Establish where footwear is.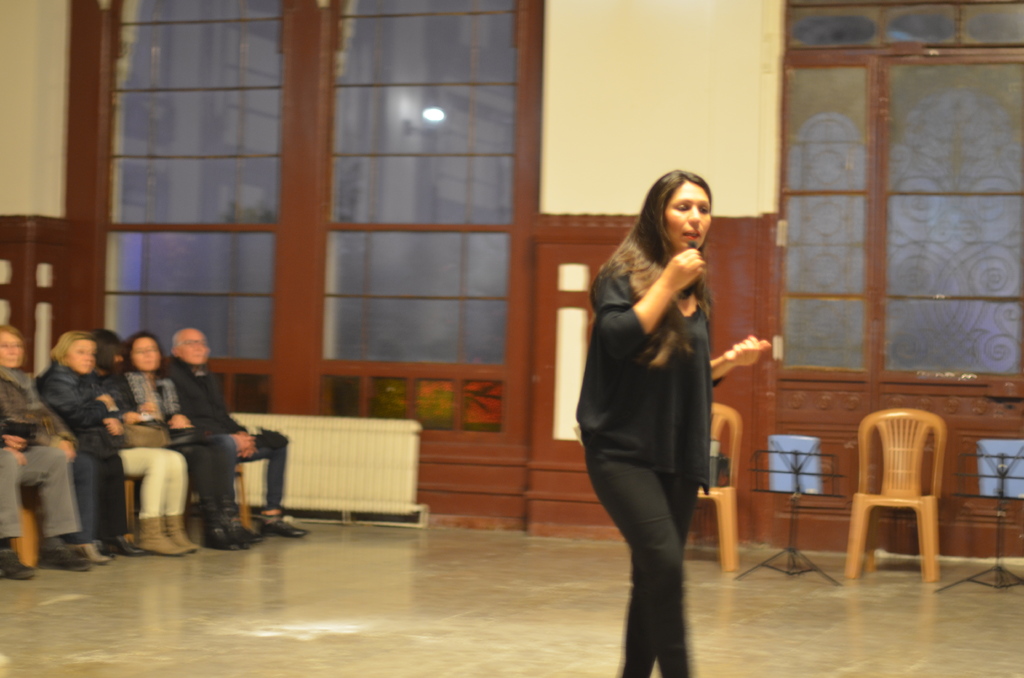
Established at l=81, t=538, r=111, b=562.
